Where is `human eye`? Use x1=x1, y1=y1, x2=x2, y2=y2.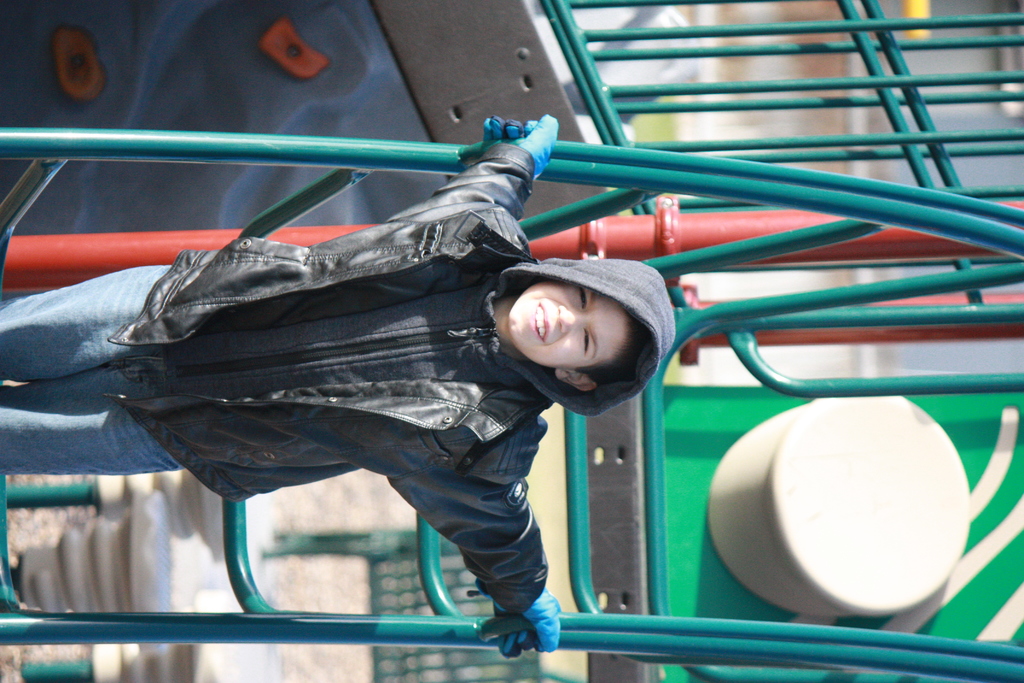
x1=582, y1=327, x2=595, y2=356.
